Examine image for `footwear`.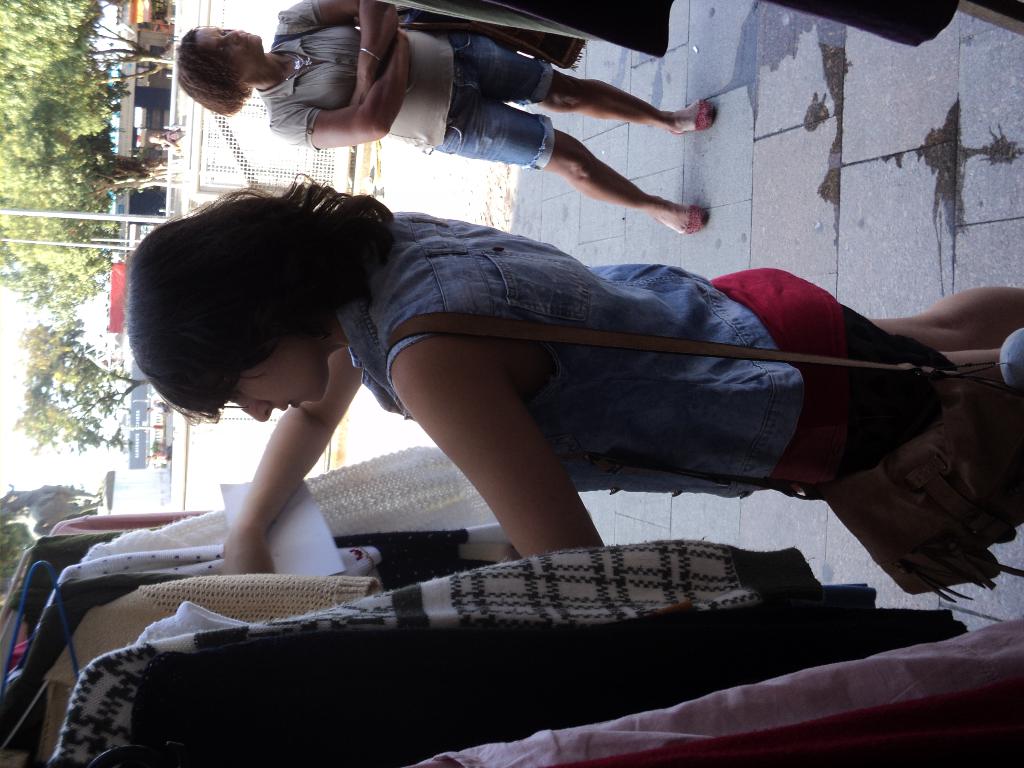
Examination result: locate(656, 204, 707, 236).
